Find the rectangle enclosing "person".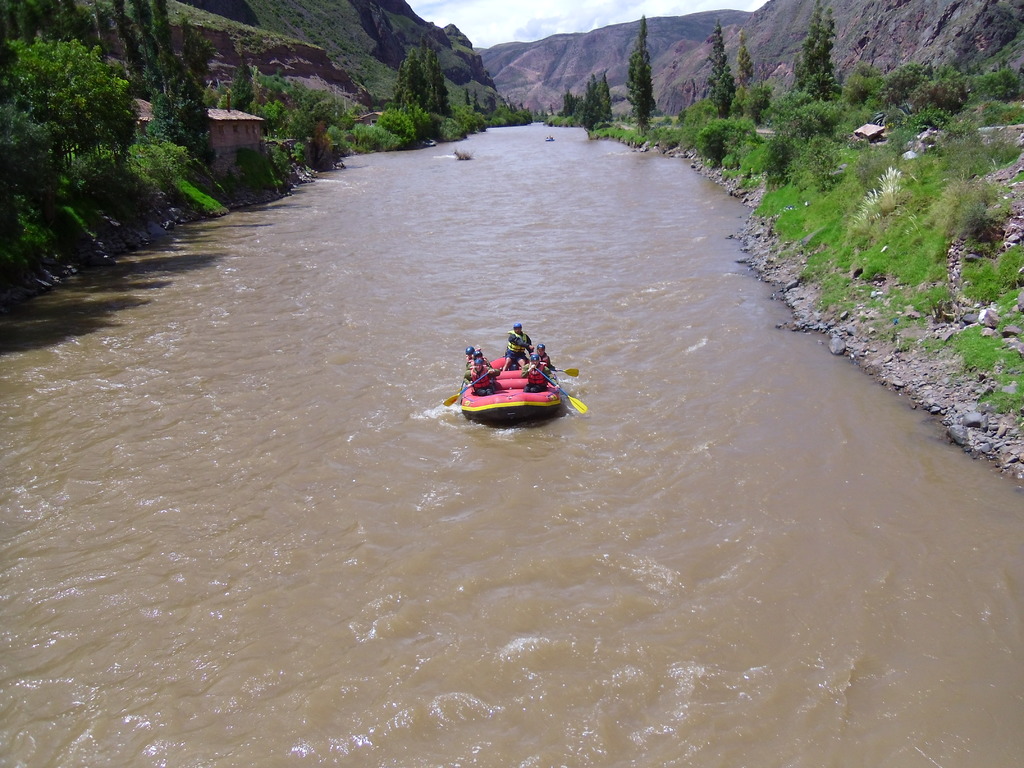
region(503, 323, 530, 369).
